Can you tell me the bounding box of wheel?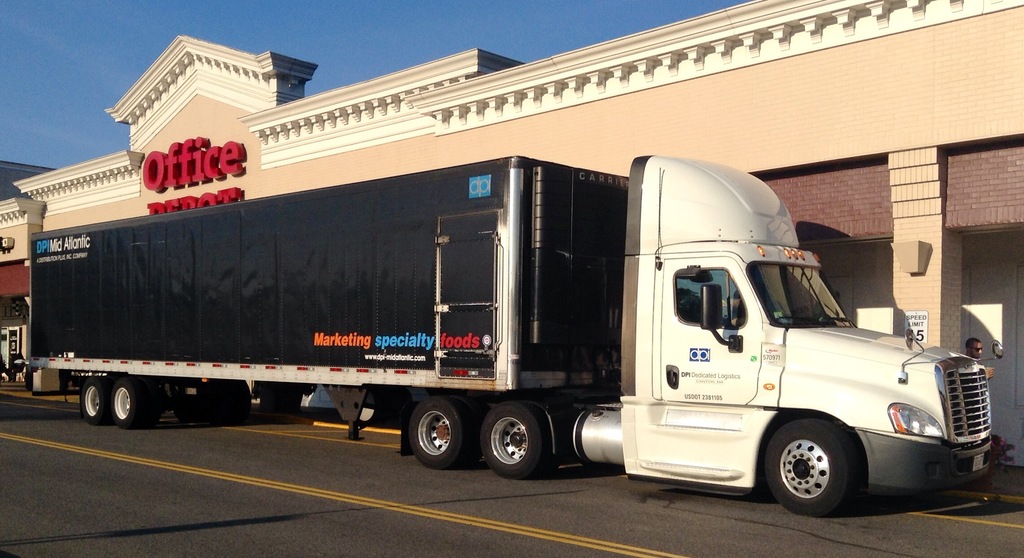
l=406, t=395, r=466, b=470.
